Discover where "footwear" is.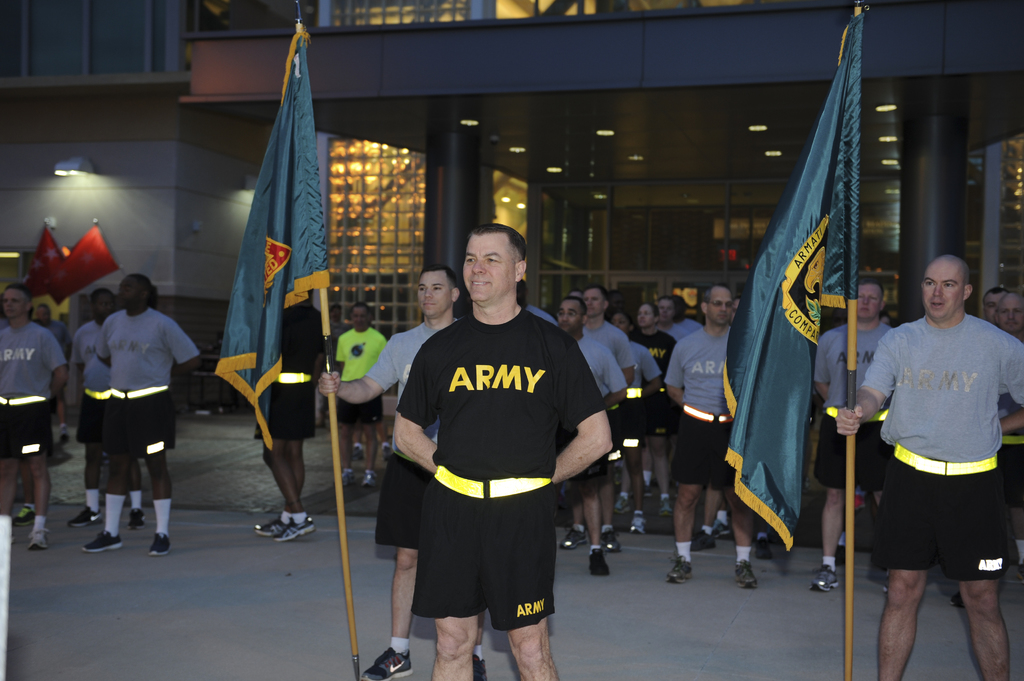
Discovered at [276, 517, 321, 540].
